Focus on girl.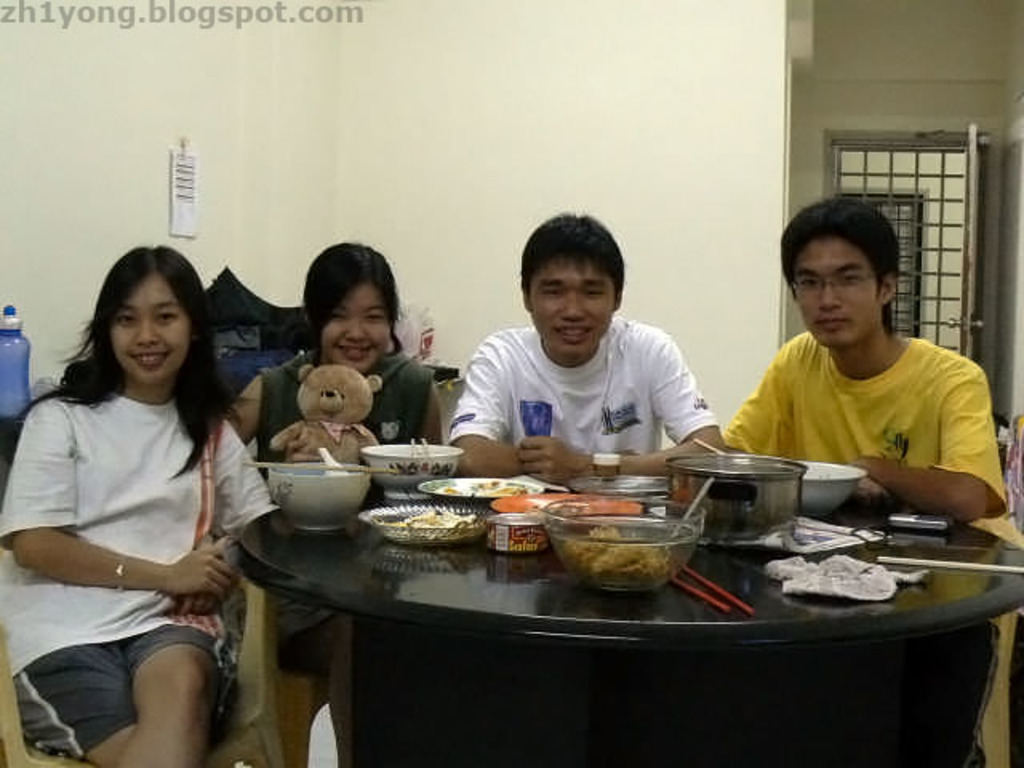
Focused at detection(0, 245, 277, 765).
